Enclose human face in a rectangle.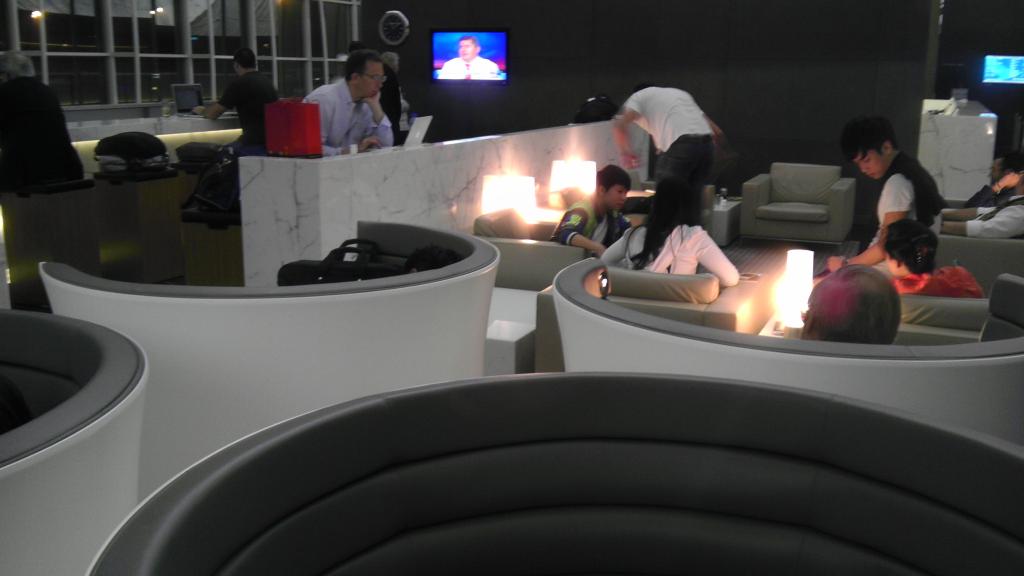
(x1=855, y1=141, x2=888, y2=180).
